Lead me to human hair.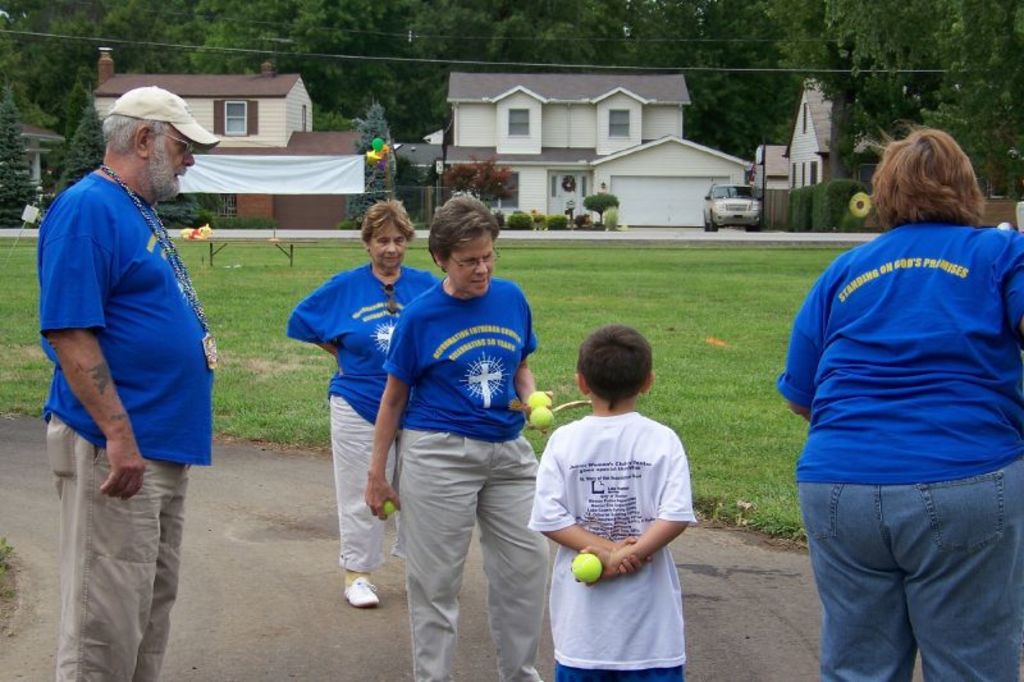
Lead to BBox(576, 320, 658, 415).
